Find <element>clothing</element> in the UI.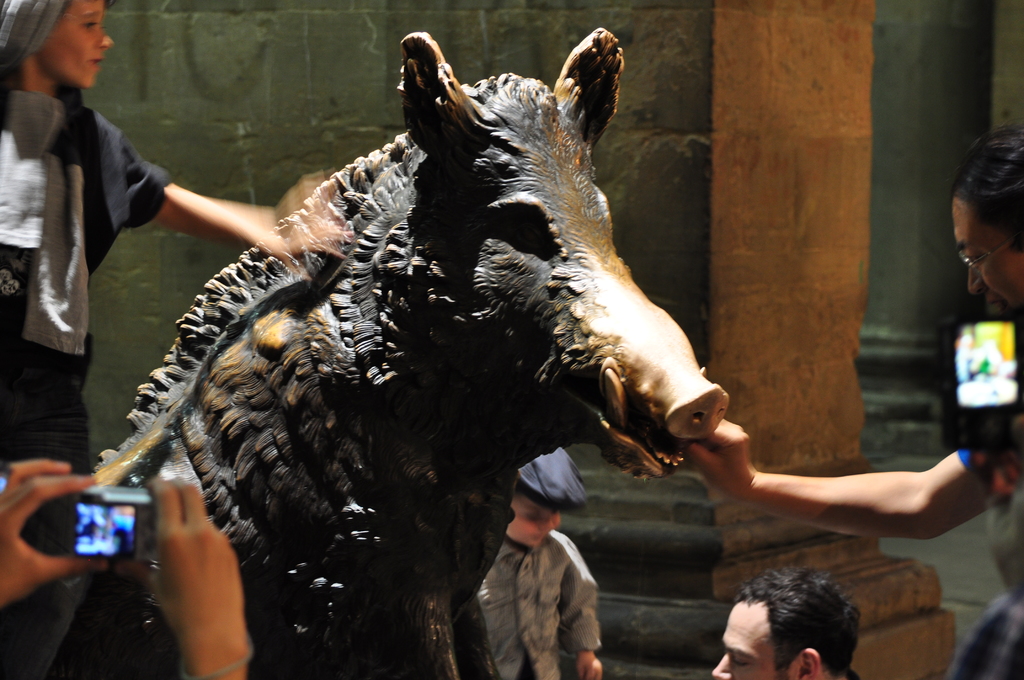
UI element at bbox=(477, 526, 604, 679).
